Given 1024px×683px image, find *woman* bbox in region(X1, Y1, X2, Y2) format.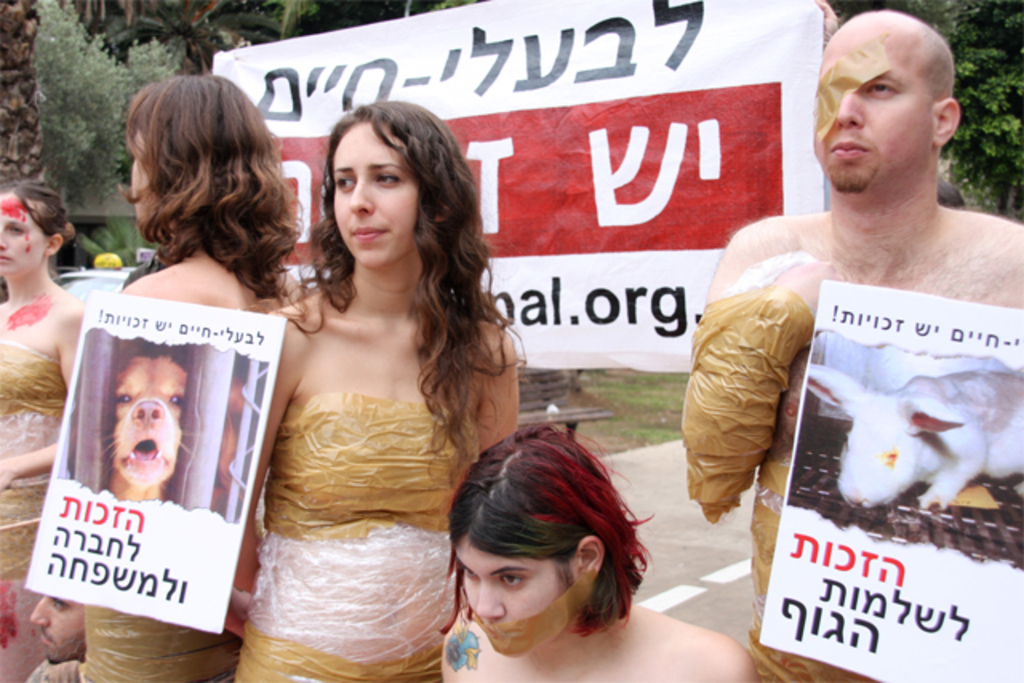
region(53, 75, 314, 681).
